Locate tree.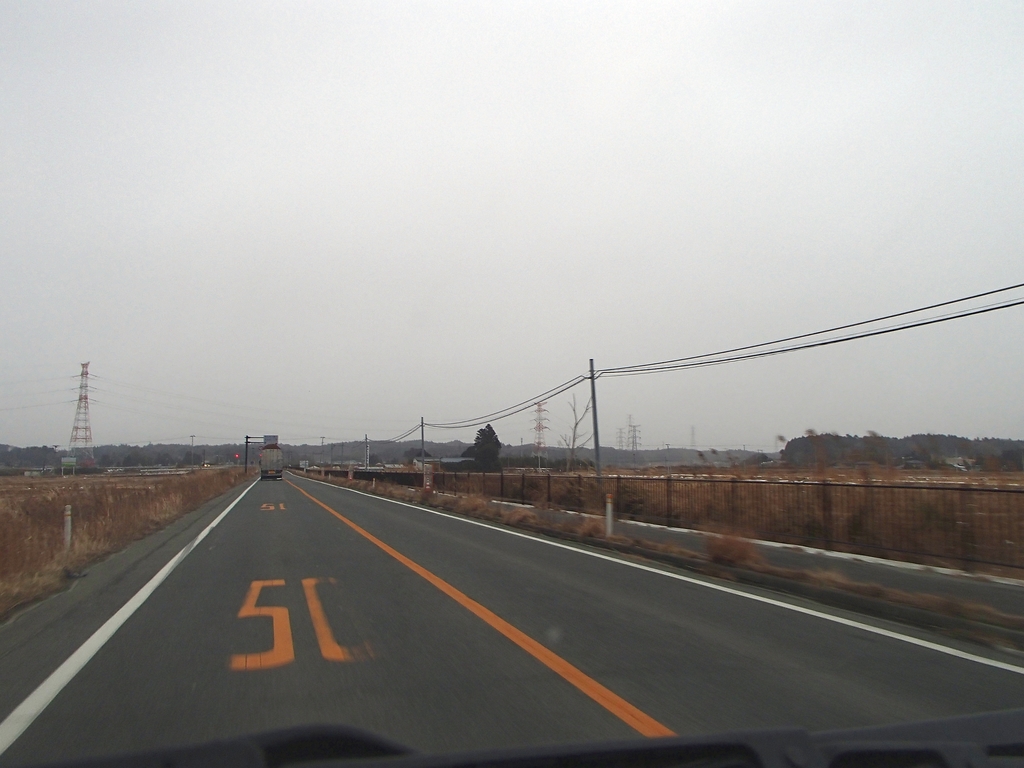
Bounding box: crop(97, 456, 117, 463).
